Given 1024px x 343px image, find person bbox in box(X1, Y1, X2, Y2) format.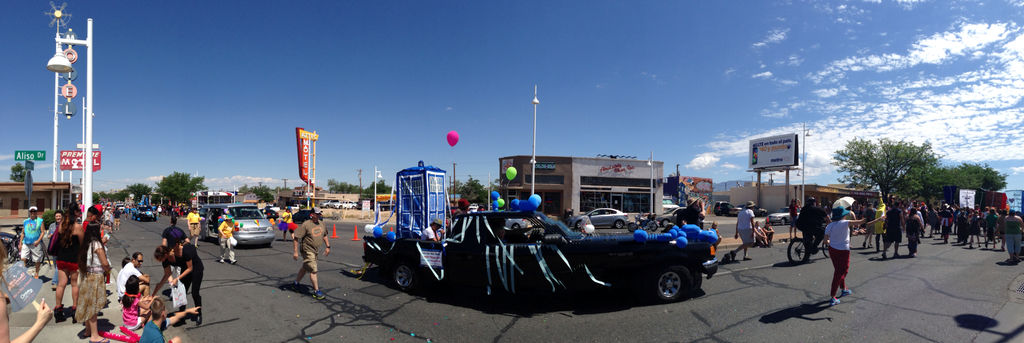
box(272, 194, 322, 299).
